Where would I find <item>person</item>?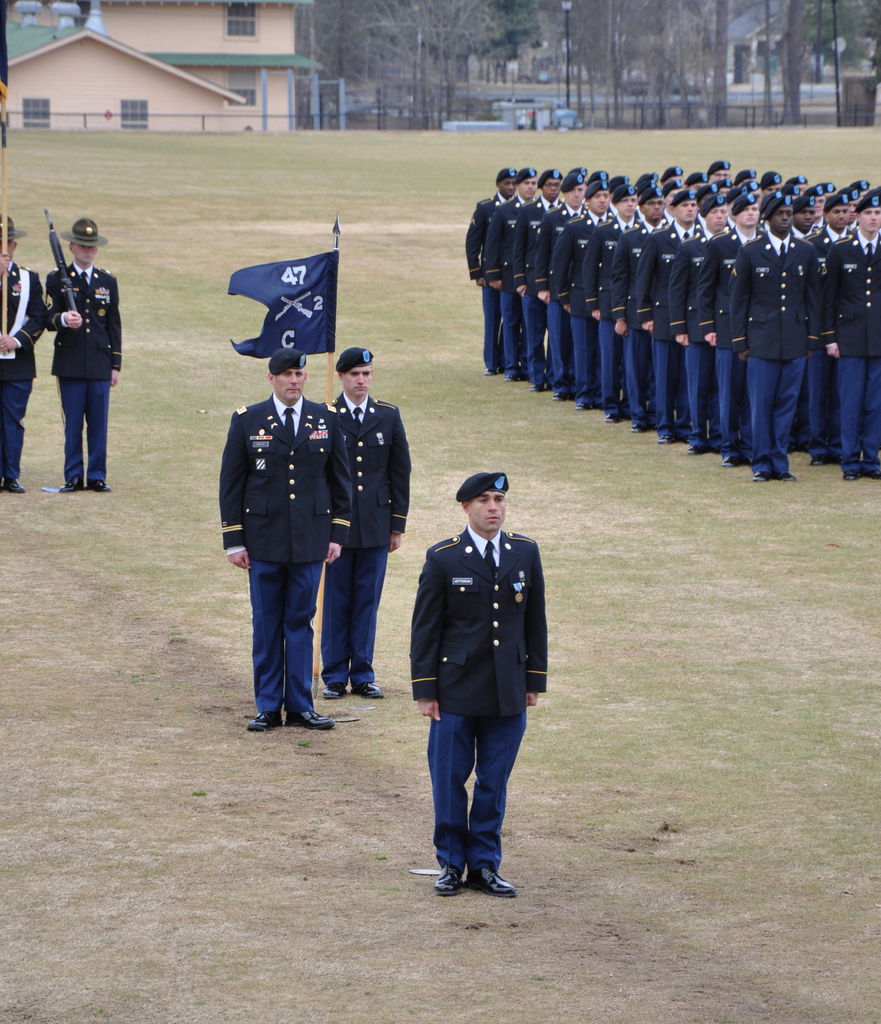
At [x1=216, y1=349, x2=356, y2=735].
